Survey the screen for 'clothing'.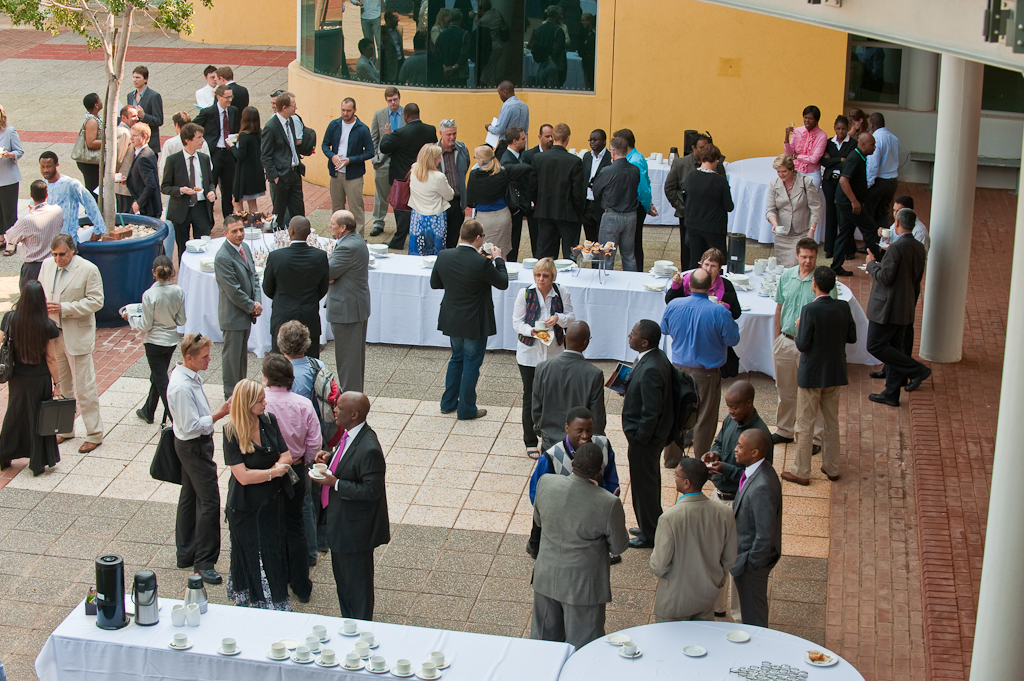
Survey found: l=525, t=16, r=564, b=88.
